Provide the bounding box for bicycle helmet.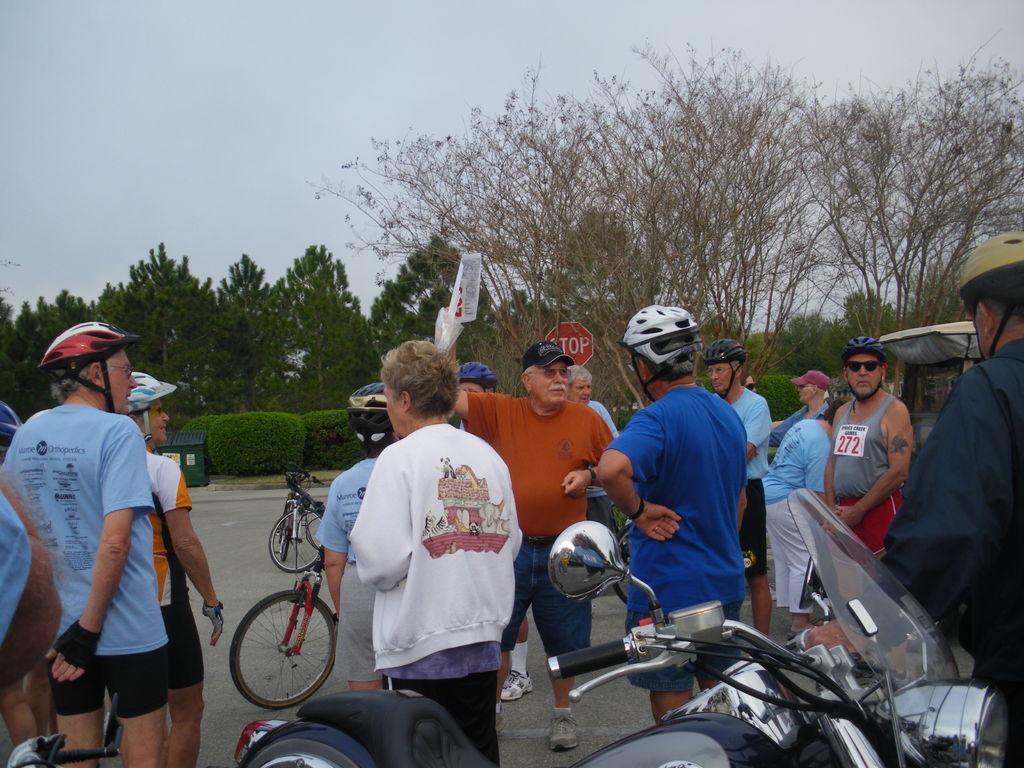
bbox=[839, 338, 884, 406].
